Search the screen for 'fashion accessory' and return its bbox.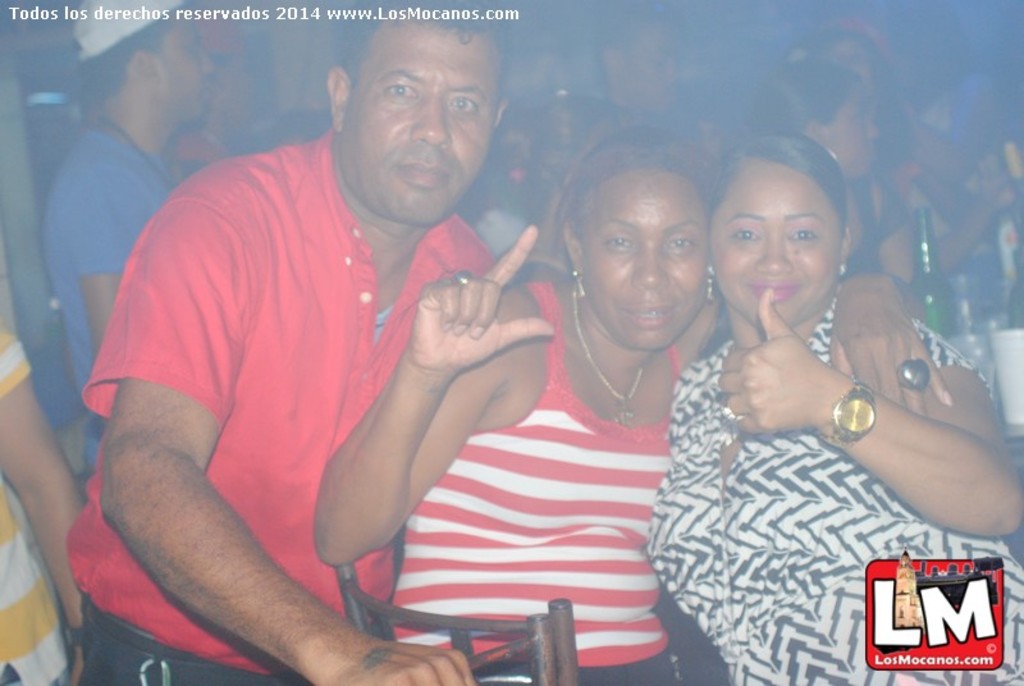
Found: select_region(813, 378, 879, 452).
